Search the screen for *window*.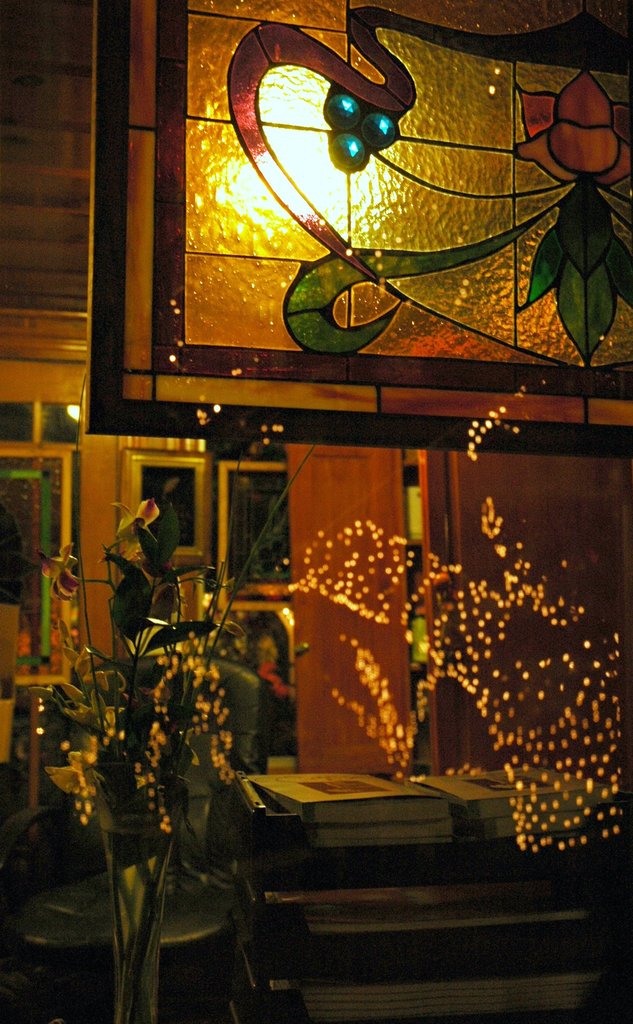
Found at [x1=223, y1=460, x2=294, y2=593].
